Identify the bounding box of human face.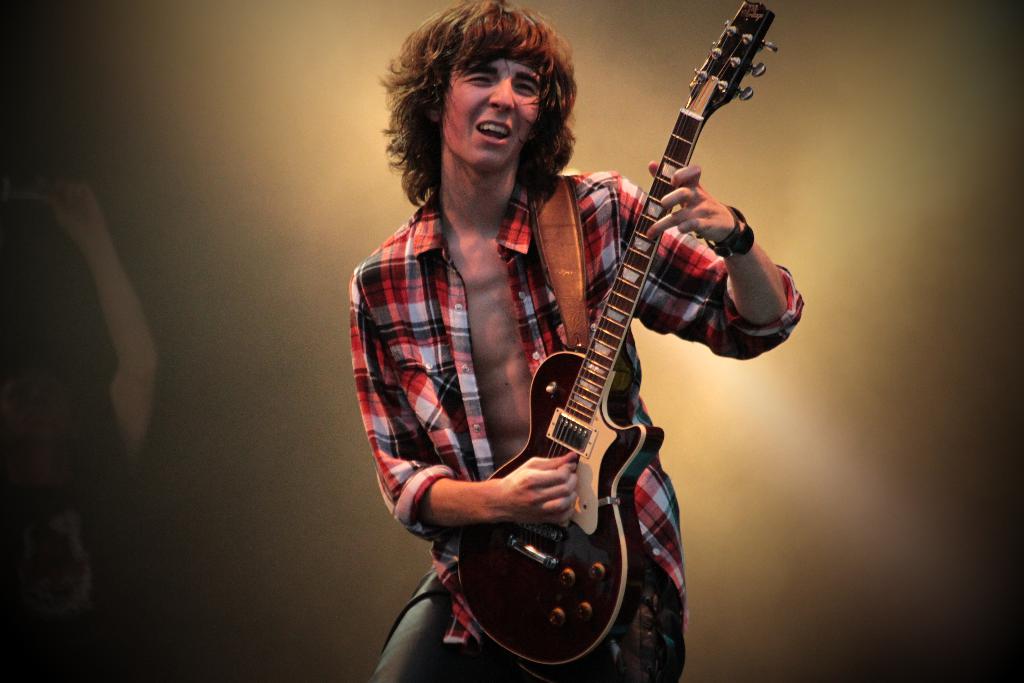
x1=441 y1=52 x2=540 y2=168.
